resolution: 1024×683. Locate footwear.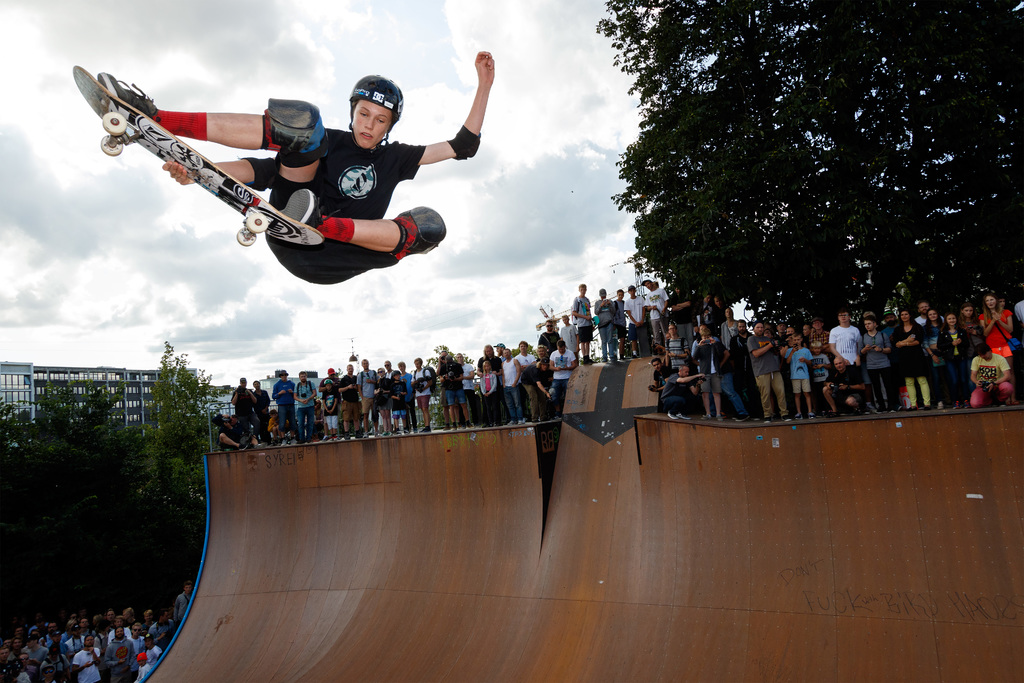
bbox(278, 183, 320, 224).
